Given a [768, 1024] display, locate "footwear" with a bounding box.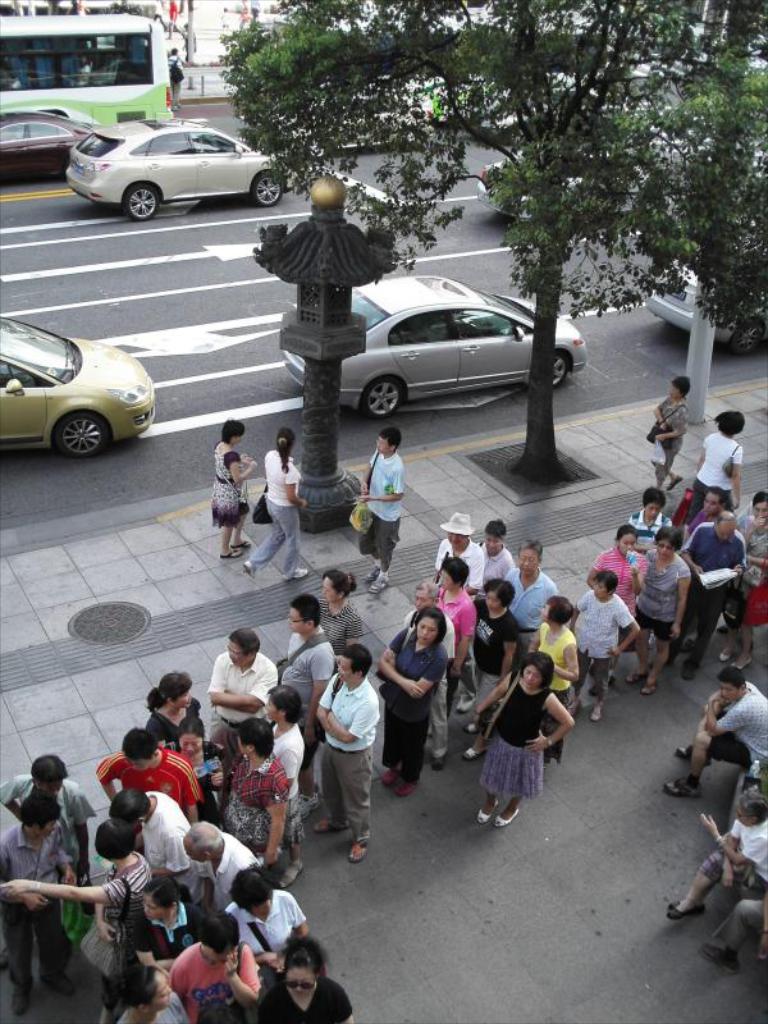
Located: 379,760,397,783.
